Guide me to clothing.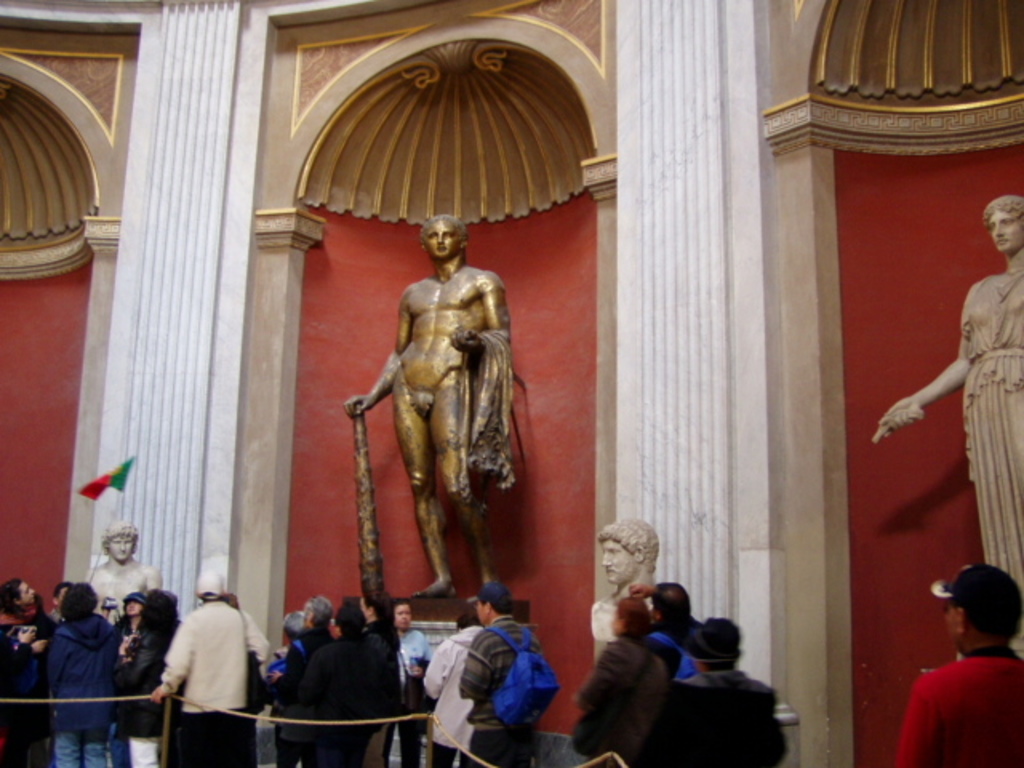
Guidance: BBox(669, 659, 803, 766).
